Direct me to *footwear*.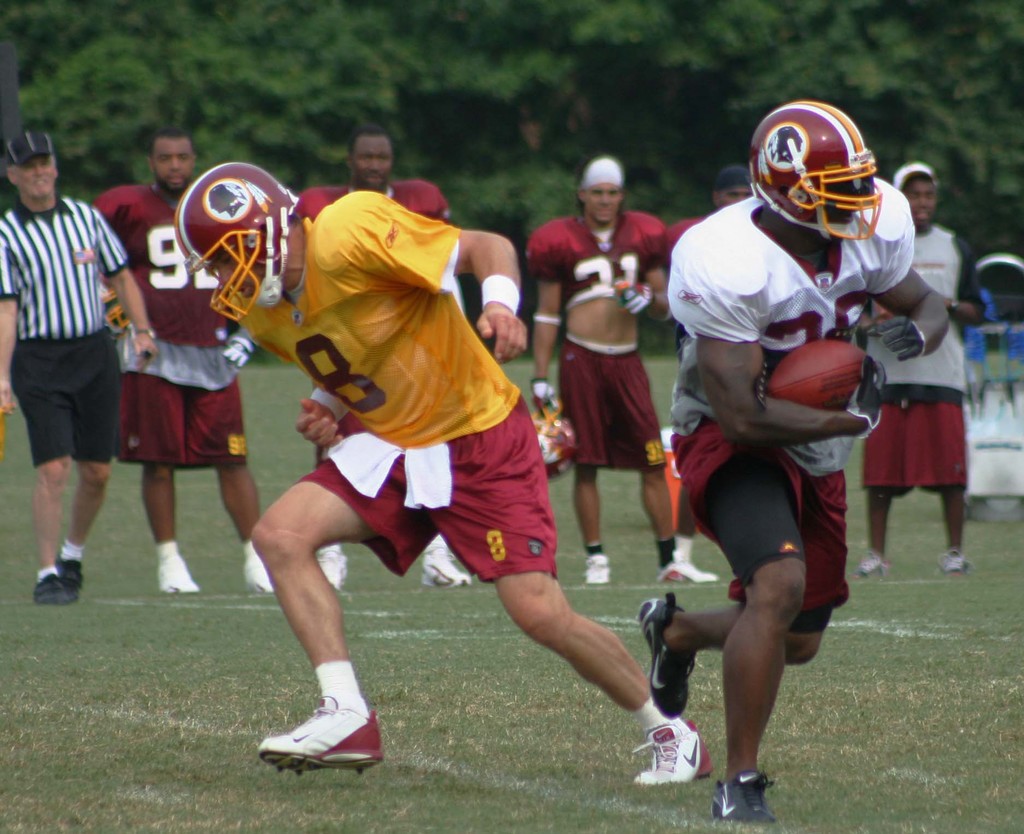
Direction: <box>637,582,702,721</box>.
